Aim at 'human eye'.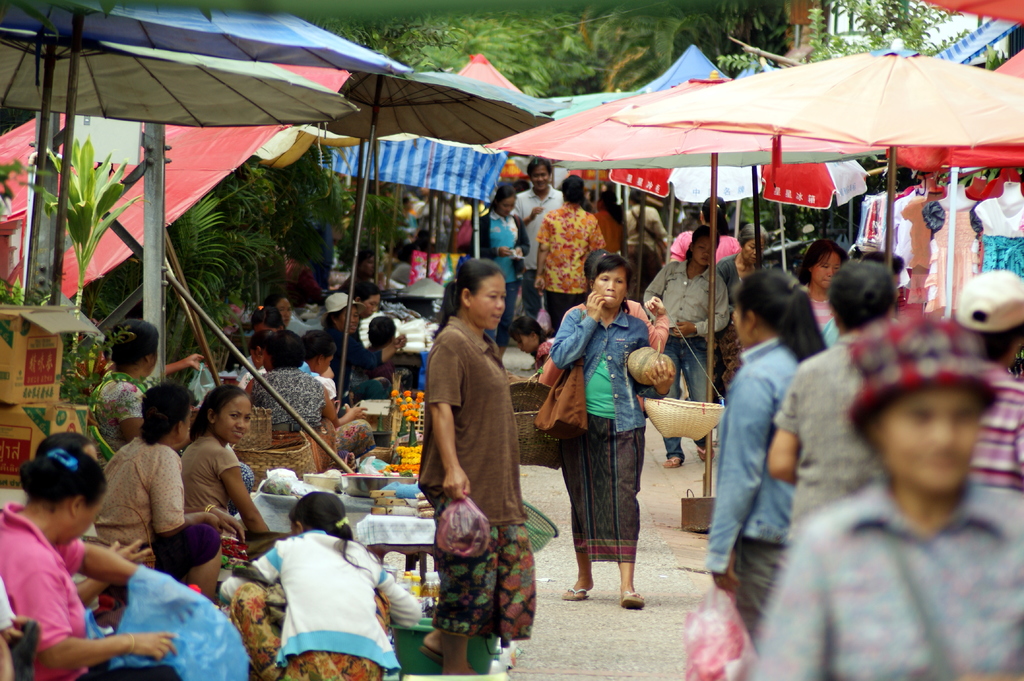
Aimed at [x1=243, y1=413, x2=253, y2=422].
